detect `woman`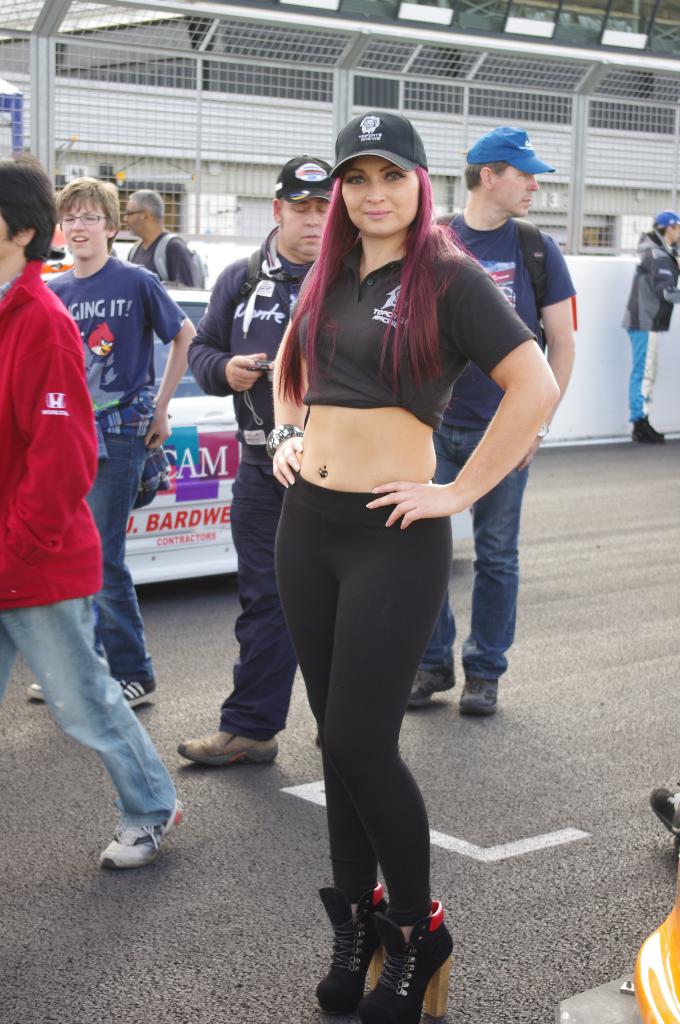
[x1=238, y1=92, x2=497, y2=1005]
